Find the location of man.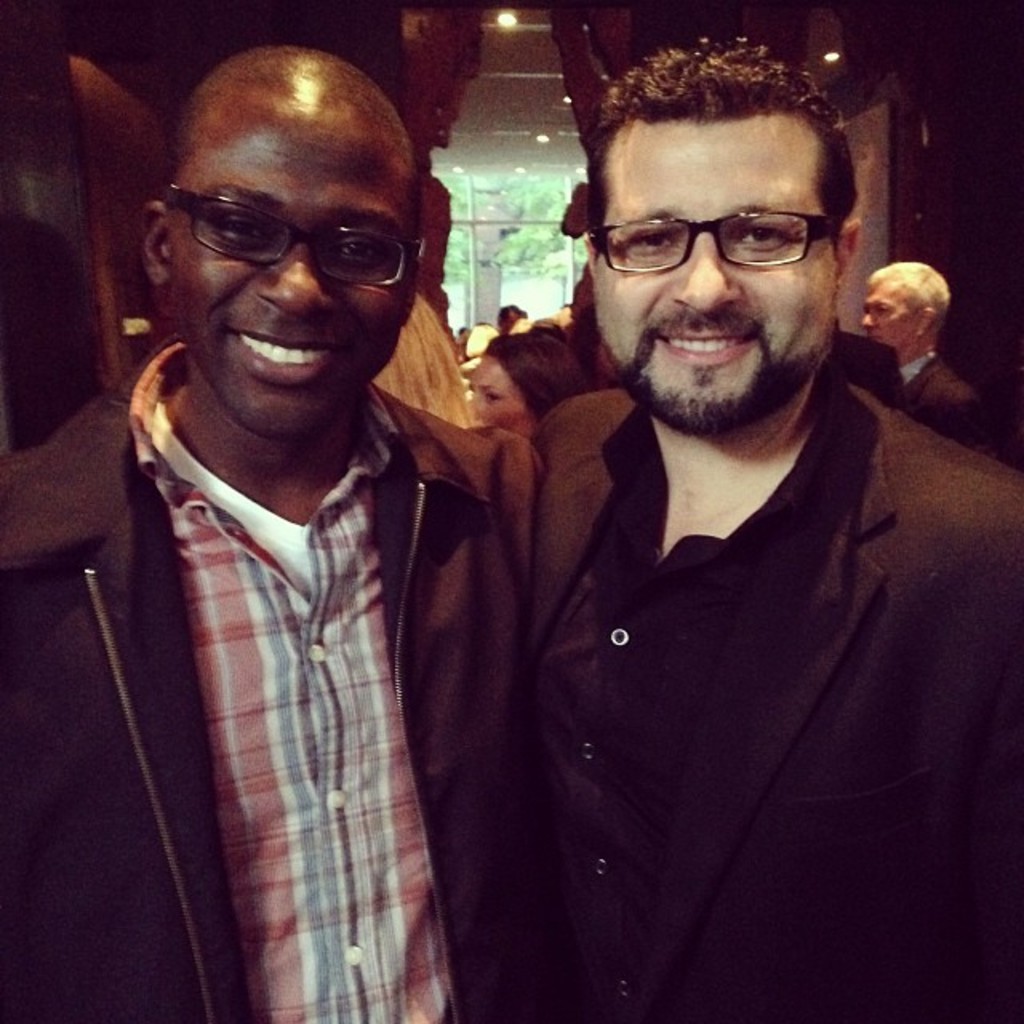
Location: select_region(515, 32, 1022, 1022).
